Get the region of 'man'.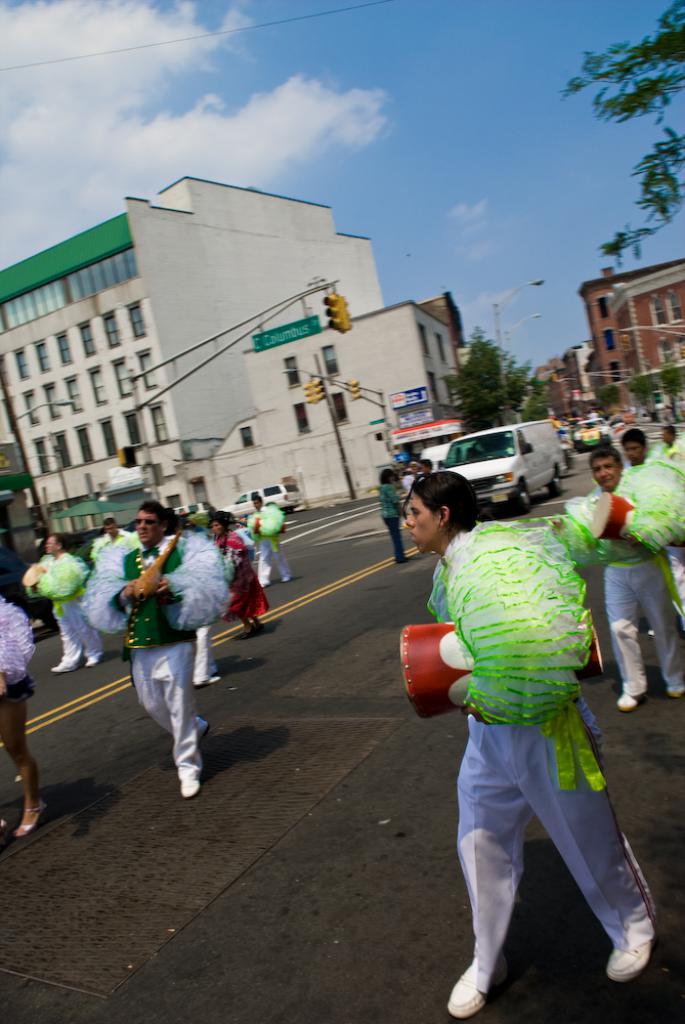
(102,517,124,540).
